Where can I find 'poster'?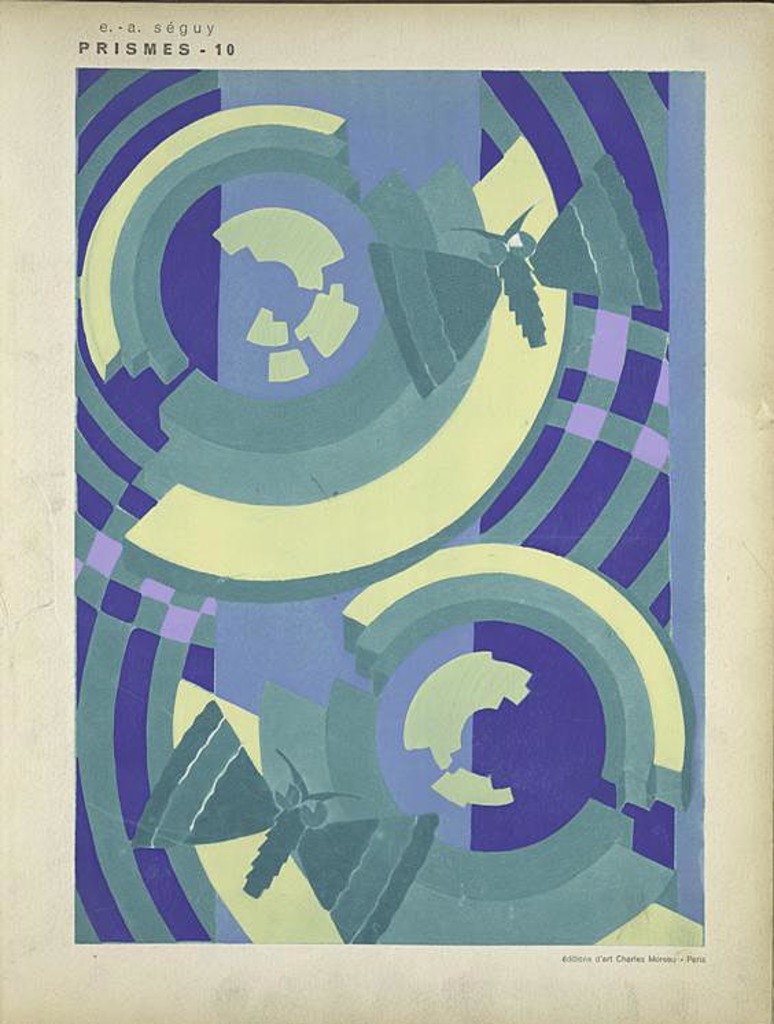
You can find it at Rect(0, 0, 773, 1023).
